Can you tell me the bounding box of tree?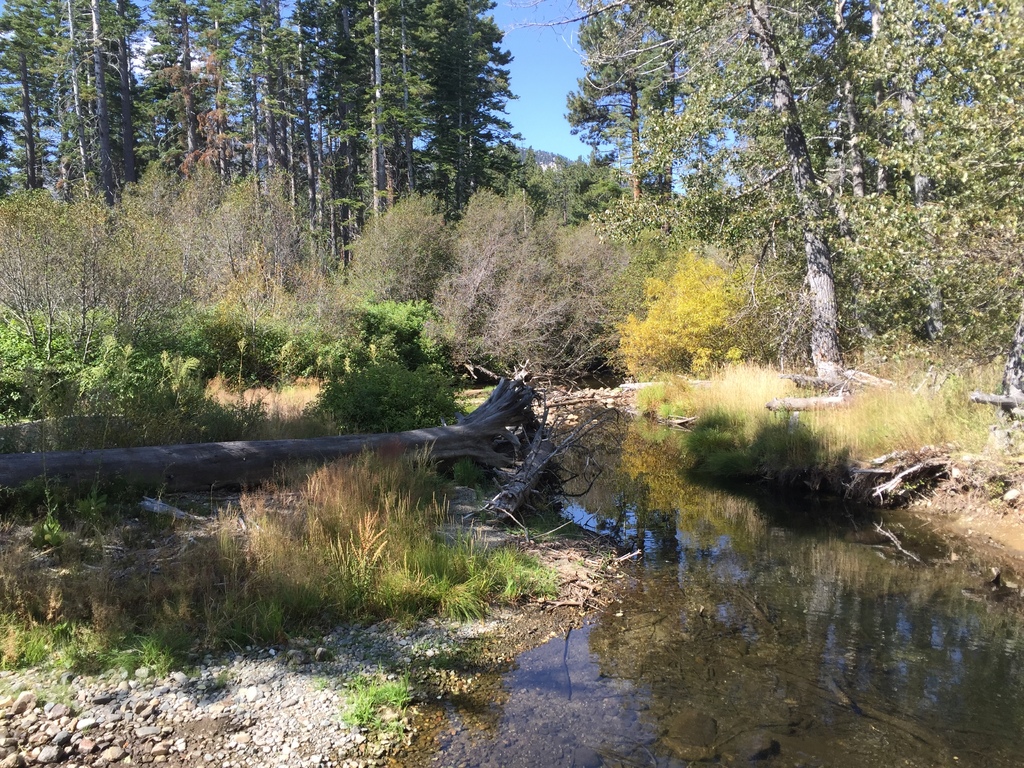
<bbox>588, 30, 972, 399</bbox>.
